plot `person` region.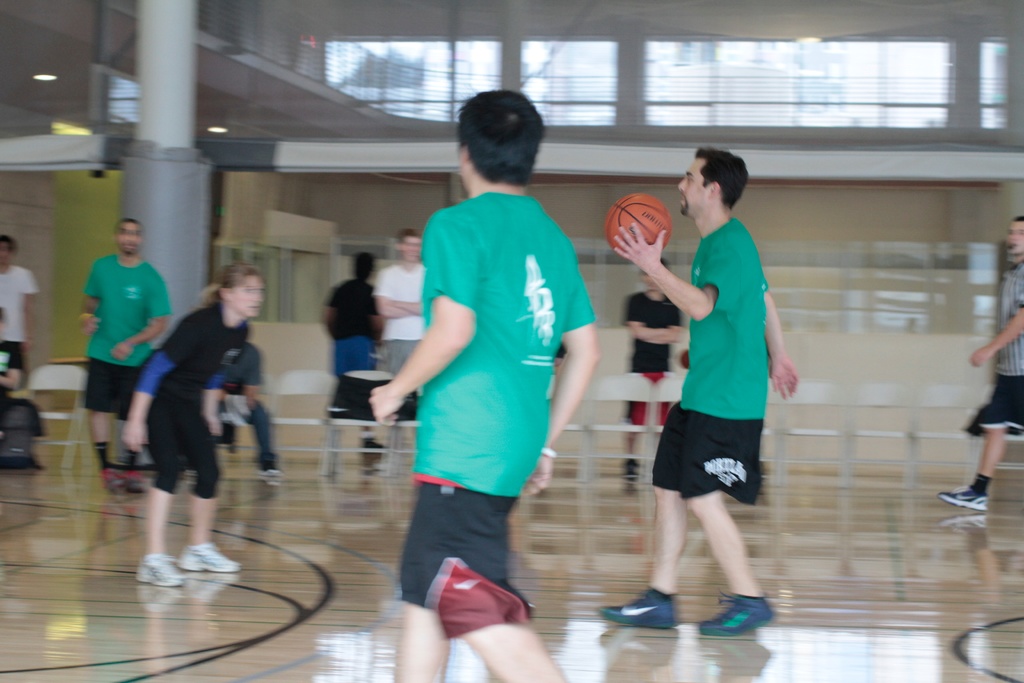
Plotted at x1=0 y1=311 x2=24 y2=399.
